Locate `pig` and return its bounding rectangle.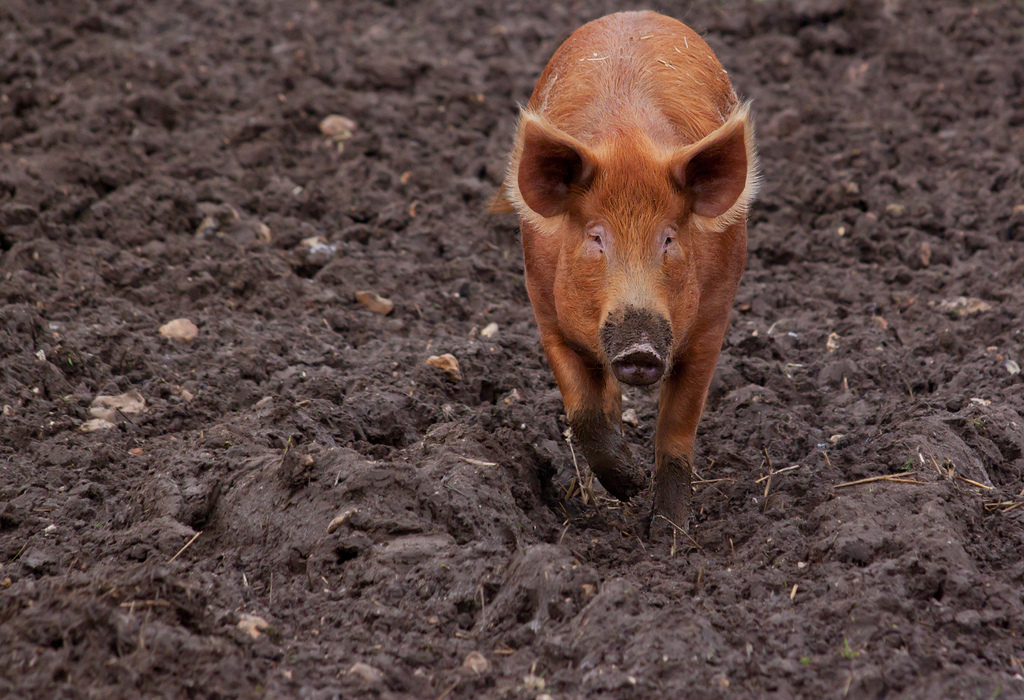
pyautogui.locateOnScreen(486, 10, 757, 544).
